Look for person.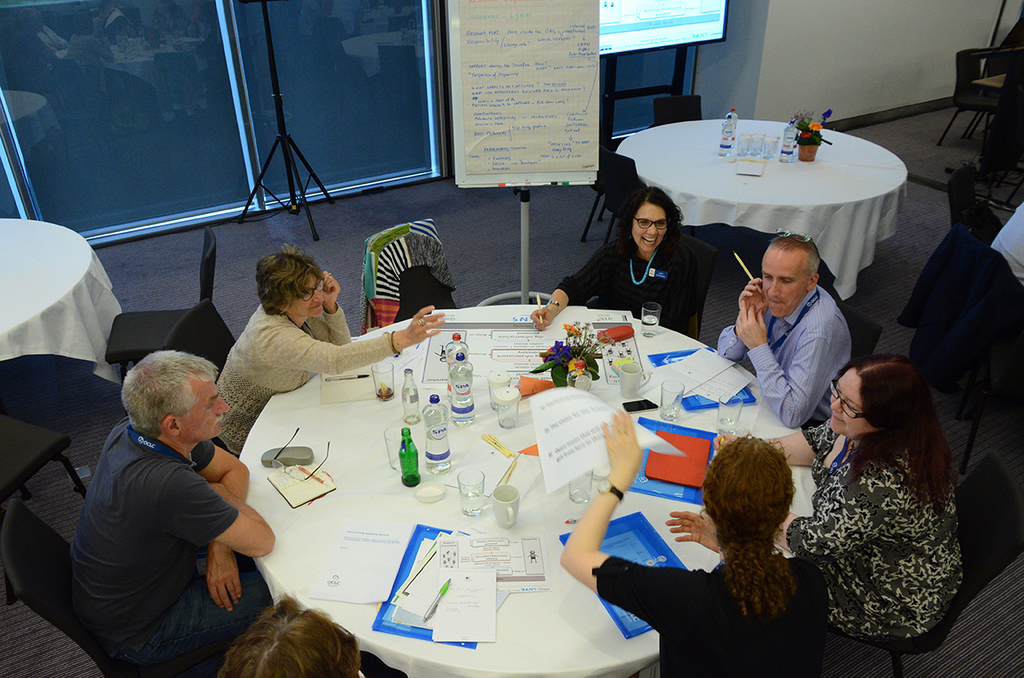
Found: BBox(228, 587, 380, 677).
